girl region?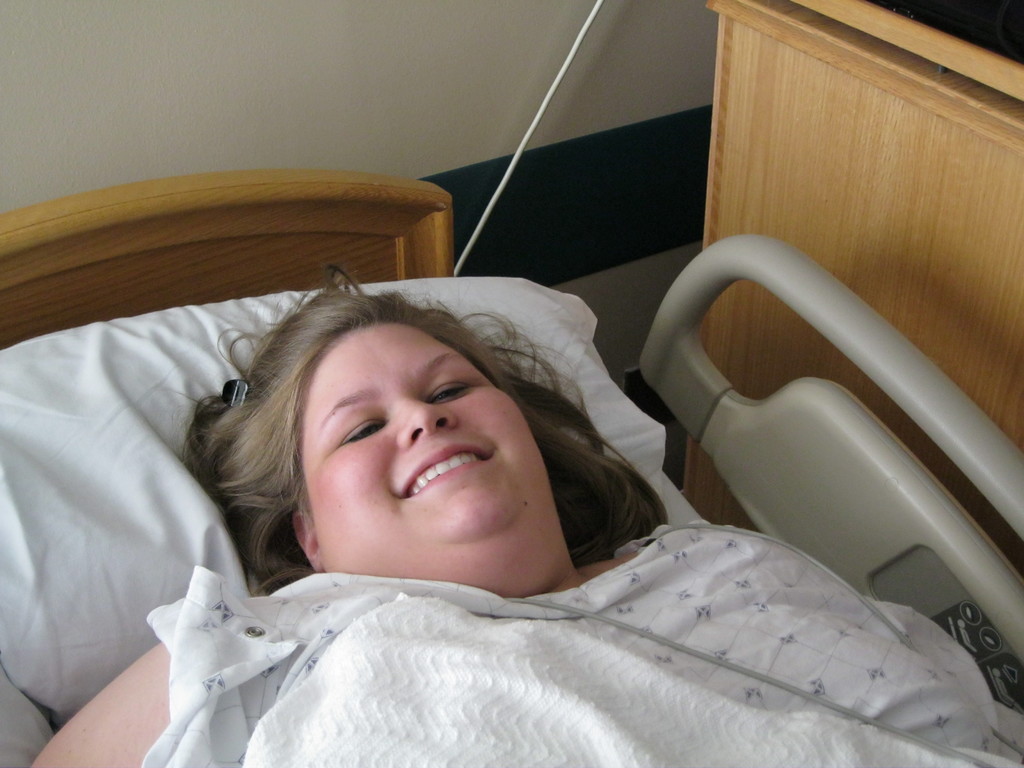
67 271 1007 767
